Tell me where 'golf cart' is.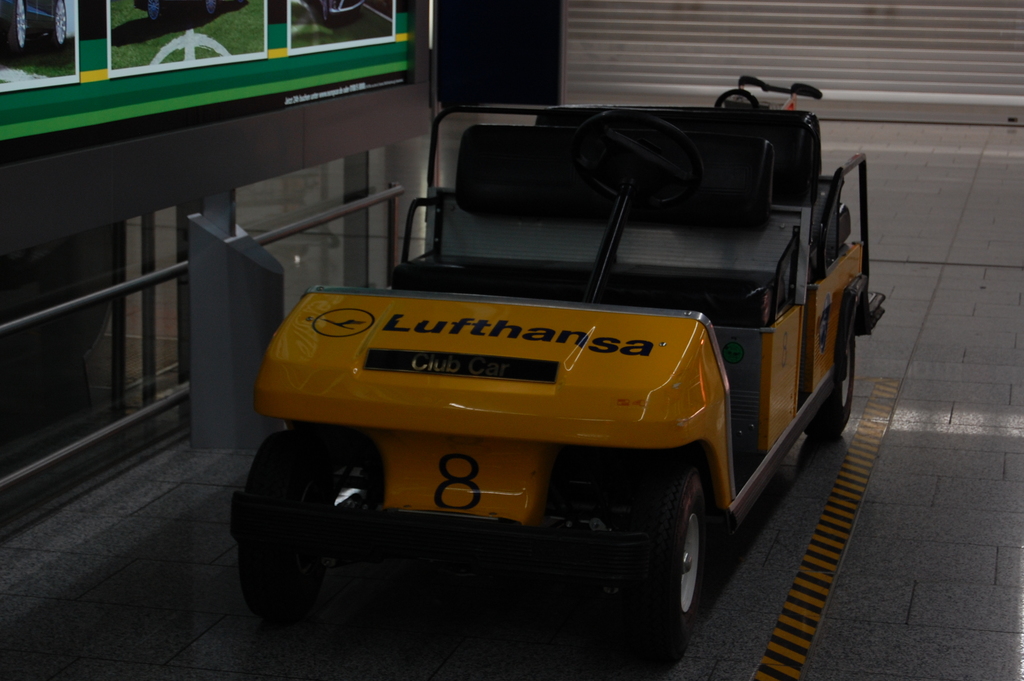
'golf cart' is at {"x1": 229, "y1": 72, "x2": 886, "y2": 669}.
